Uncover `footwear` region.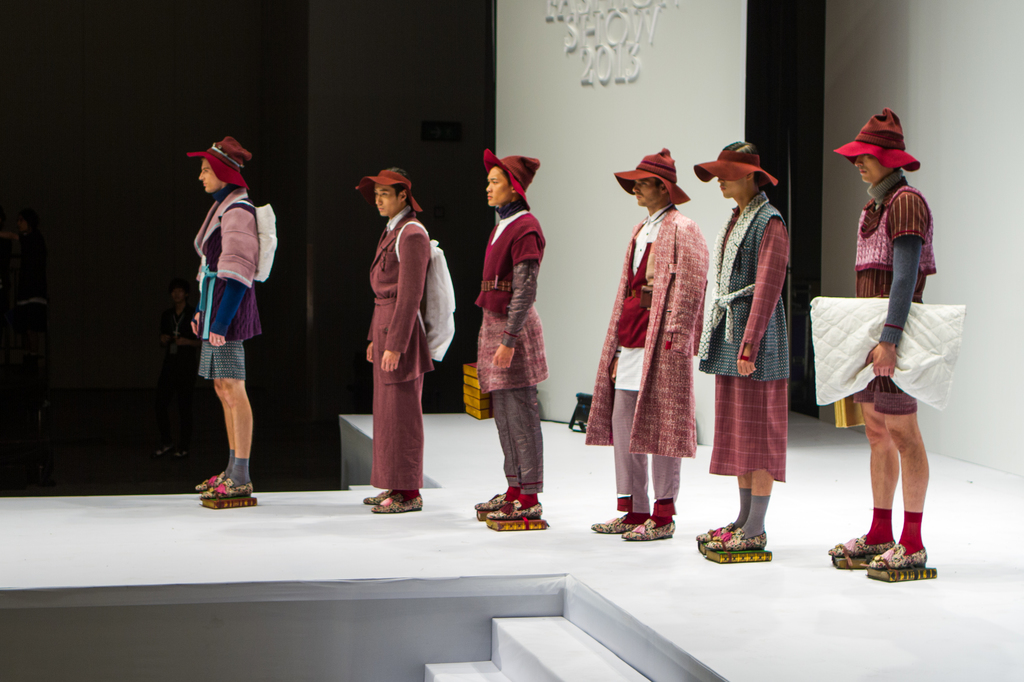
Uncovered: bbox=(484, 502, 544, 520).
